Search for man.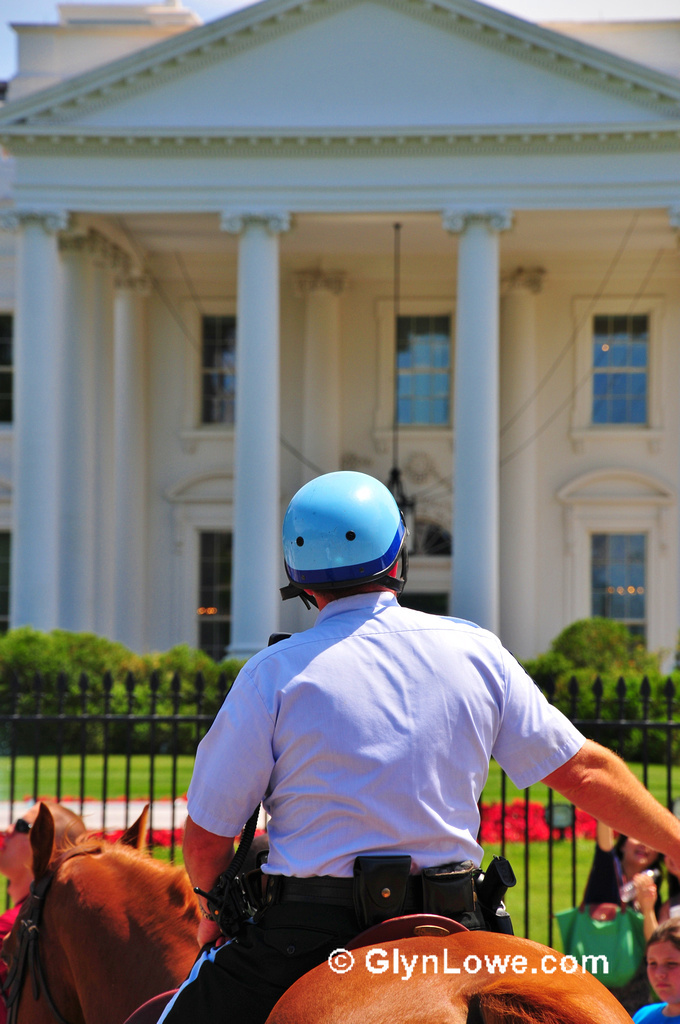
Found at x1=117, y1=477, x2=679, y2=1023.
